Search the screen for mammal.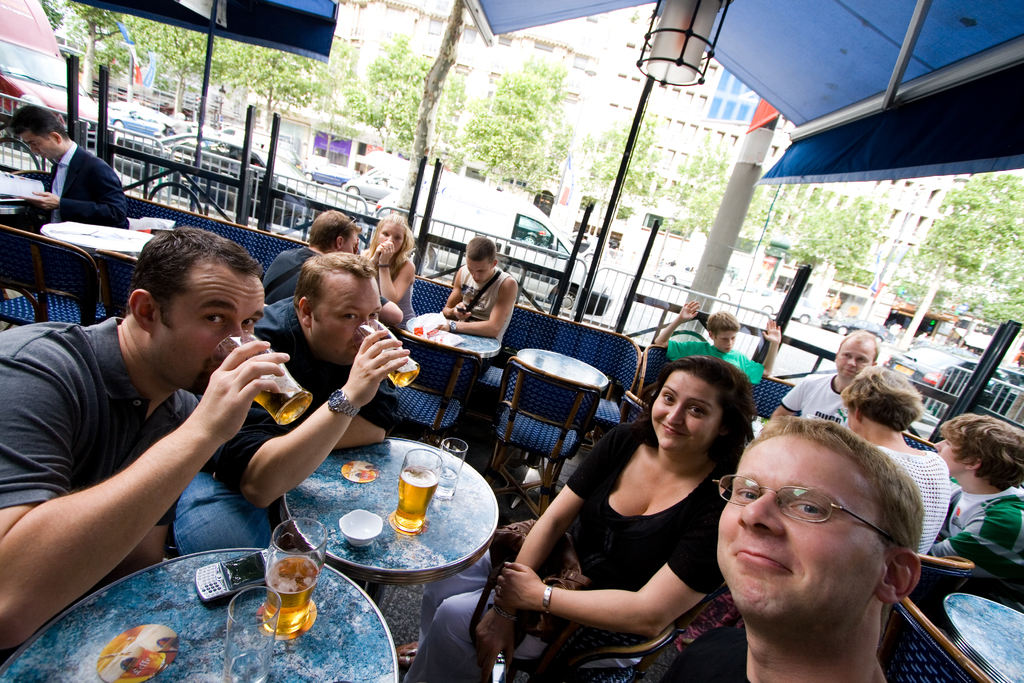
Found at (x1=652, y1=299, x2=781, y2=391).
